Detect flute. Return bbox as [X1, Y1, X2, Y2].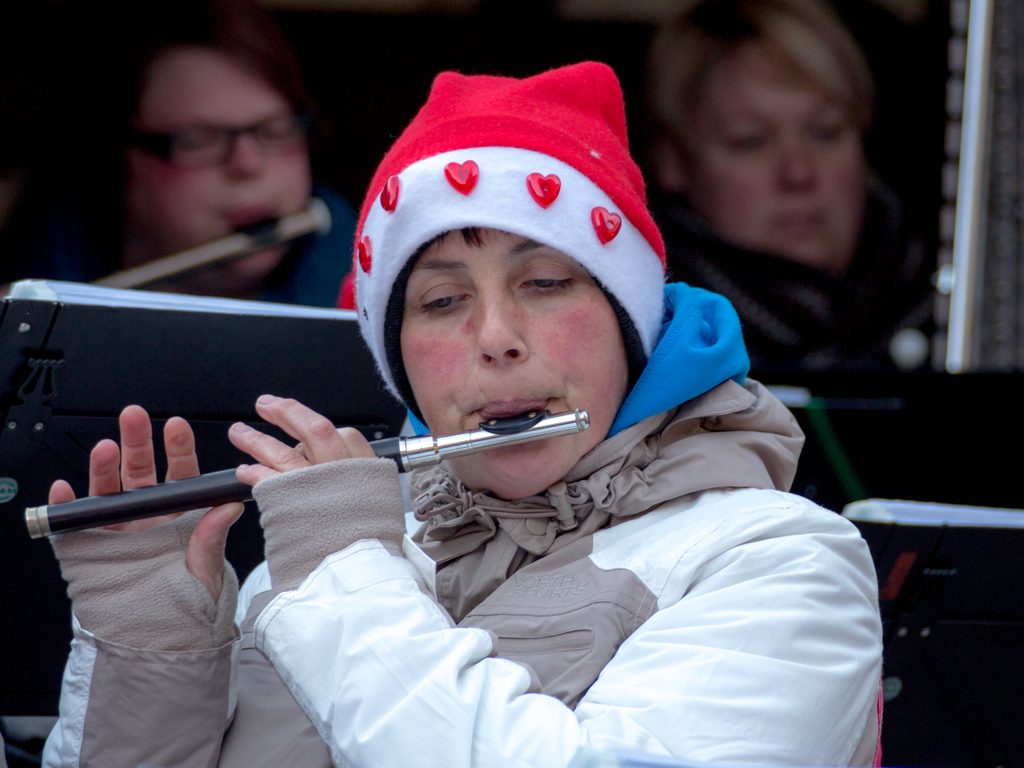
[90, 201, 330, 292].
